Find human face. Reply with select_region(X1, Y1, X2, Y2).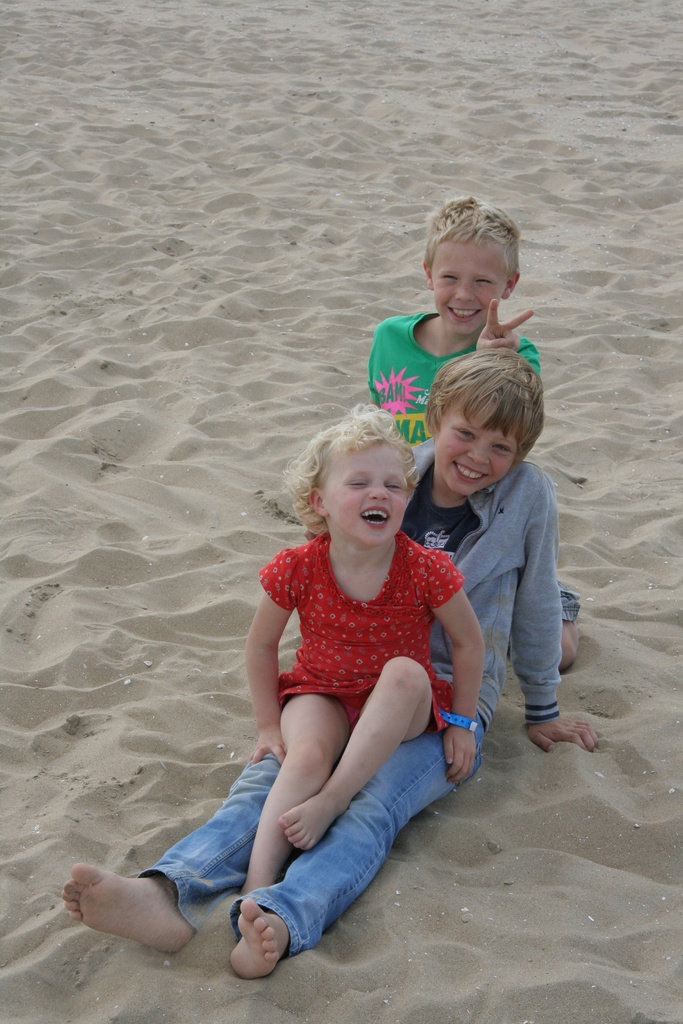
select_region(429, 237, 502, 330).
